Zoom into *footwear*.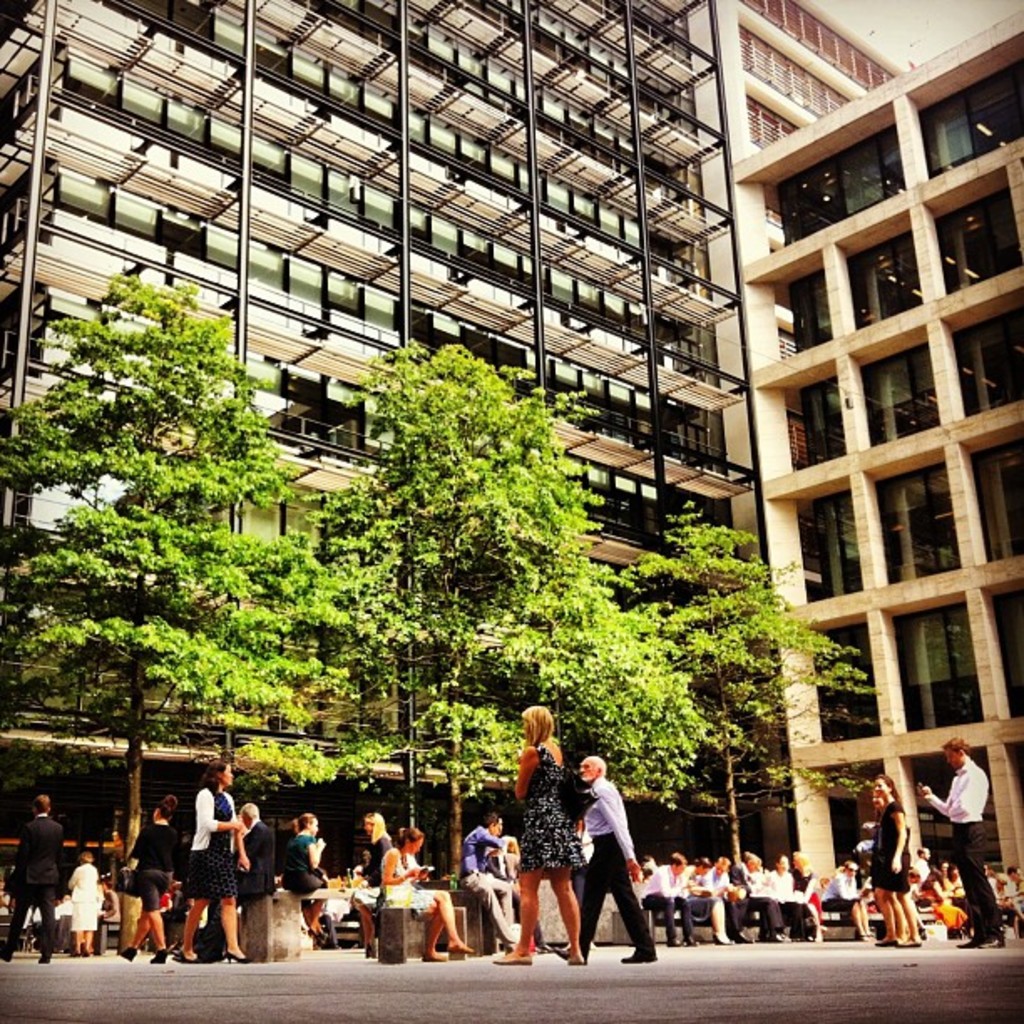
Zoom target: pyautogui.locateOnScreen(619, 949, 656, 962).
